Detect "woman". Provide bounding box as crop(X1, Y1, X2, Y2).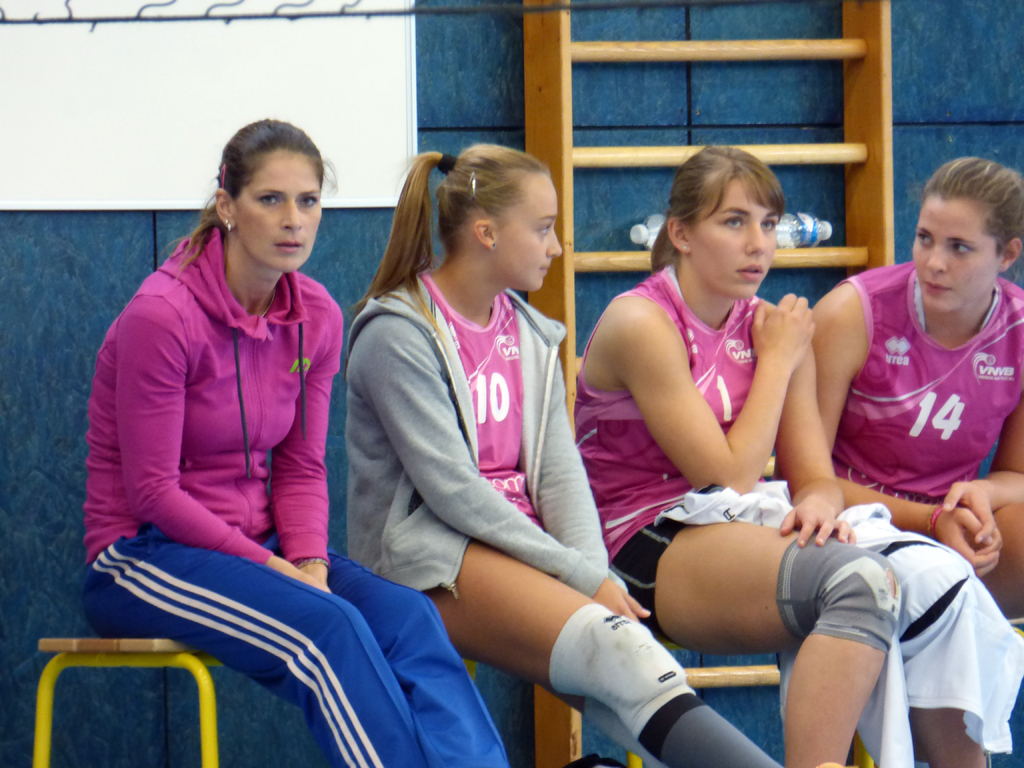
crop(826, 137, 1023, 687).
